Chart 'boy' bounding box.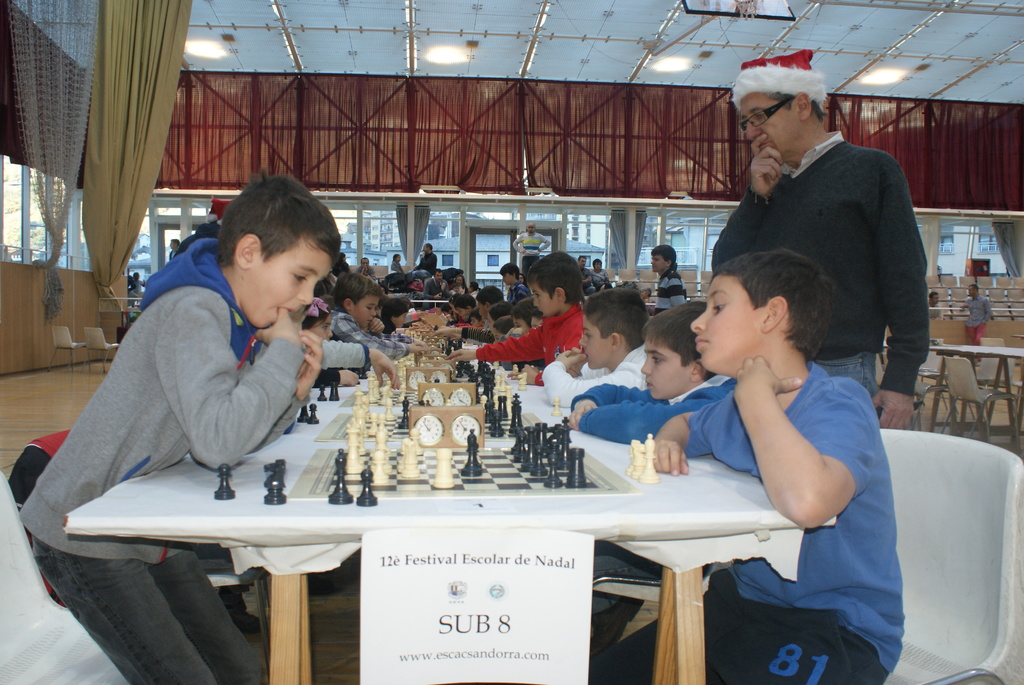
Charted: (x1=20, y1=168, x2=340, y2=684).
